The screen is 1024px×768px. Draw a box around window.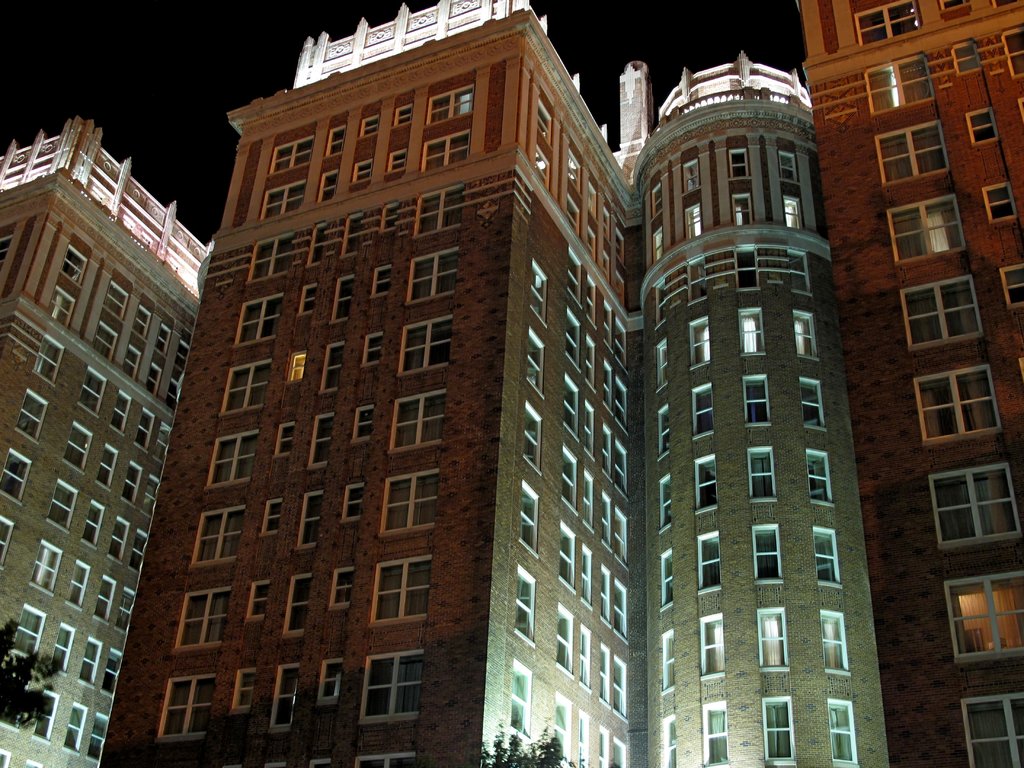
locate(28, 696, 58, 739).
